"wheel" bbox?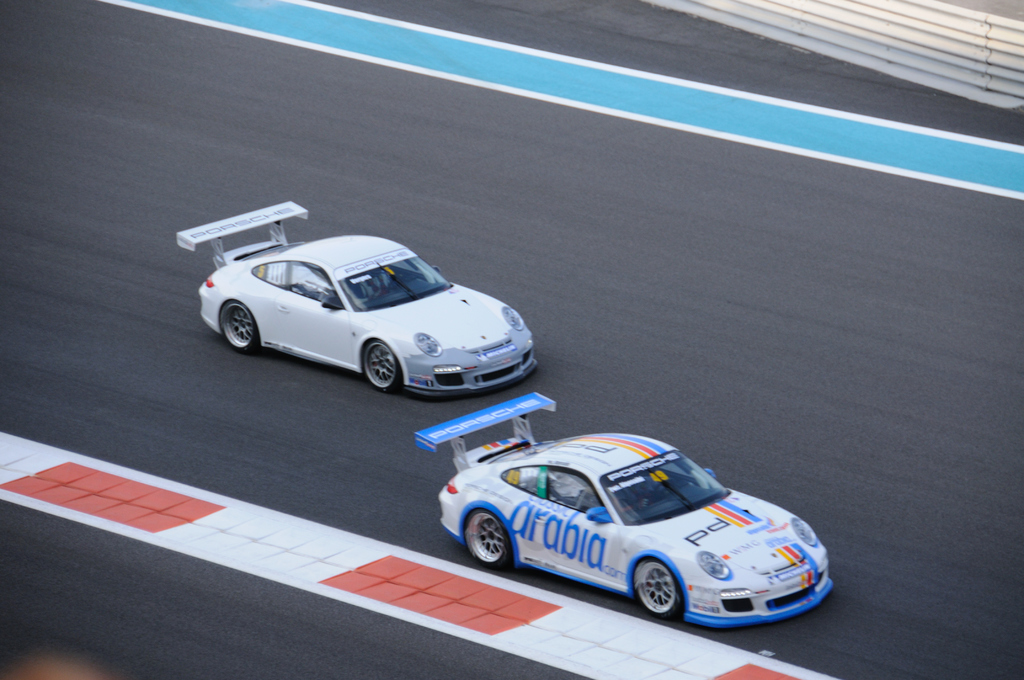
crop(628, 556, 680, 619)
